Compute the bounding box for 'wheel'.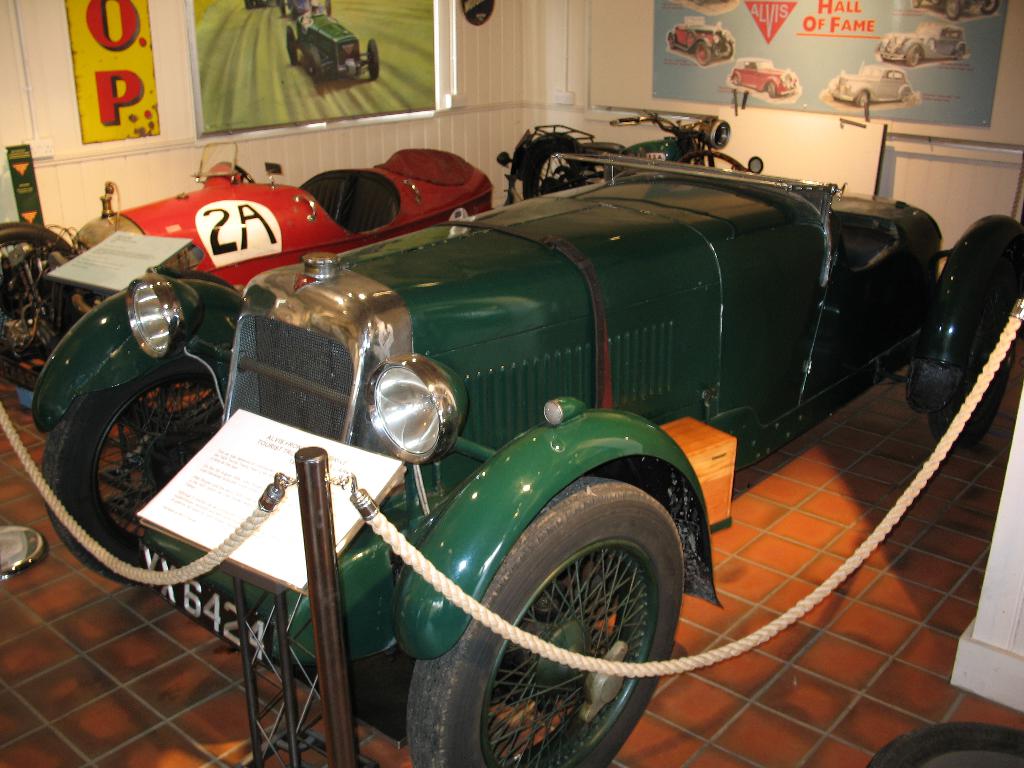
bbox=[929, 243, 1023, 448].
